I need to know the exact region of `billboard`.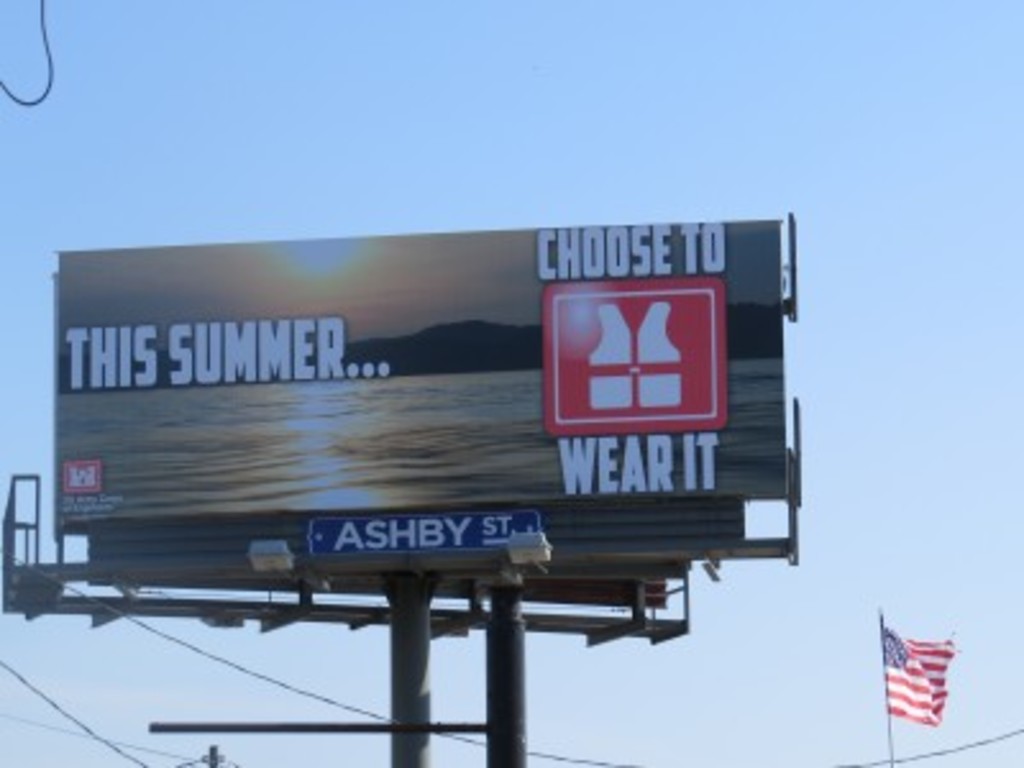
Region: 54,230,788,515.
